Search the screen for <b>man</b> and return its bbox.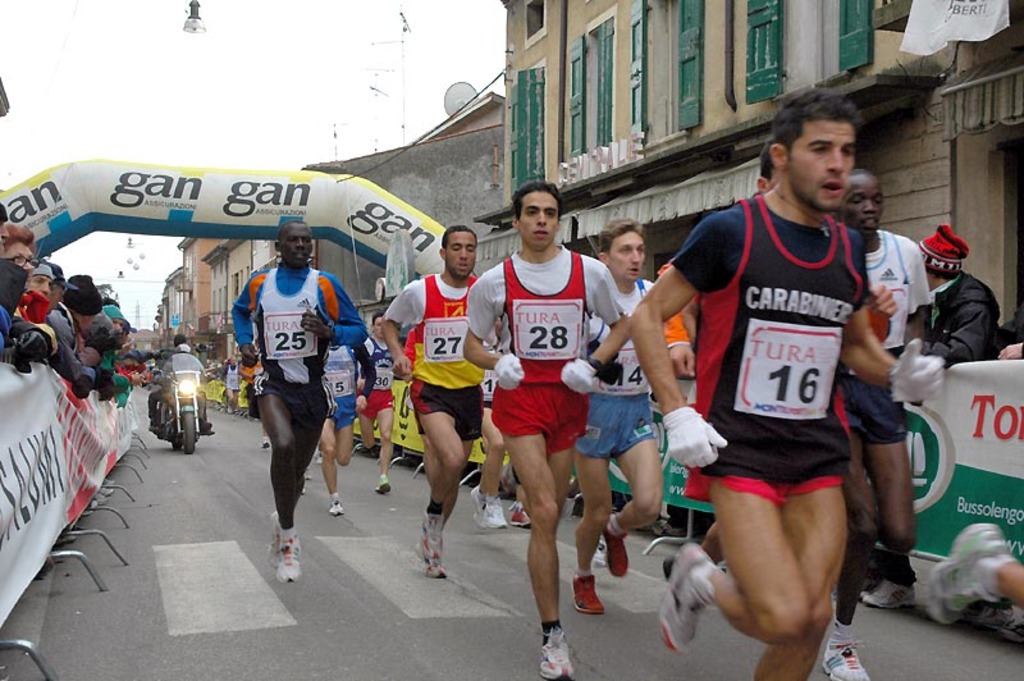
Found: x1=320 y1=326 x2=369 y2=512.
